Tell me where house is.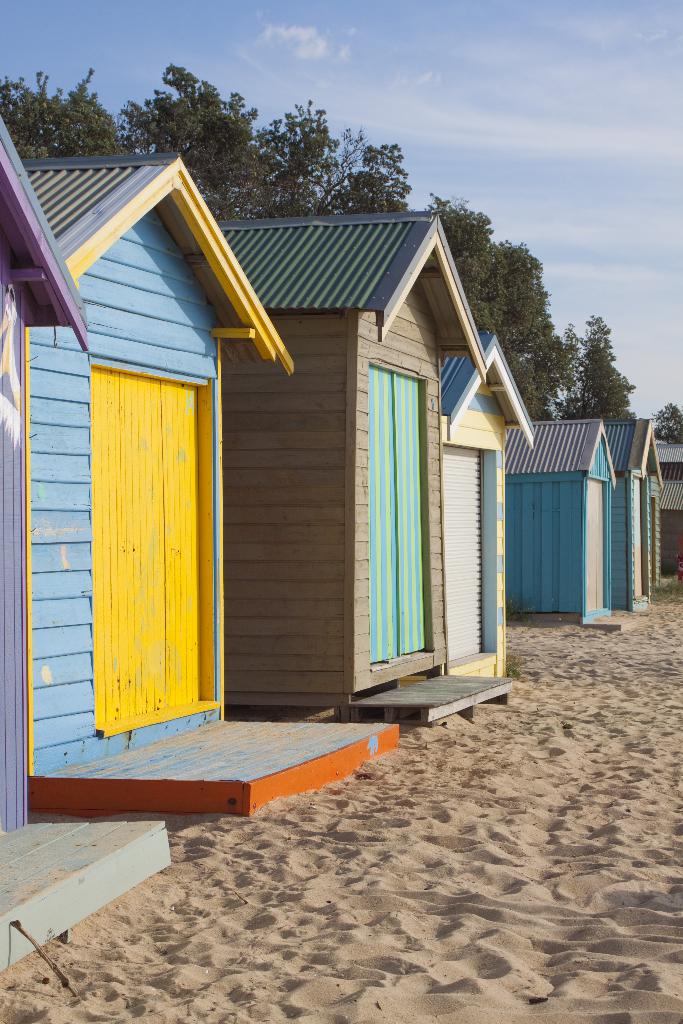
house is at bbox(509, 407, 625, 619).
